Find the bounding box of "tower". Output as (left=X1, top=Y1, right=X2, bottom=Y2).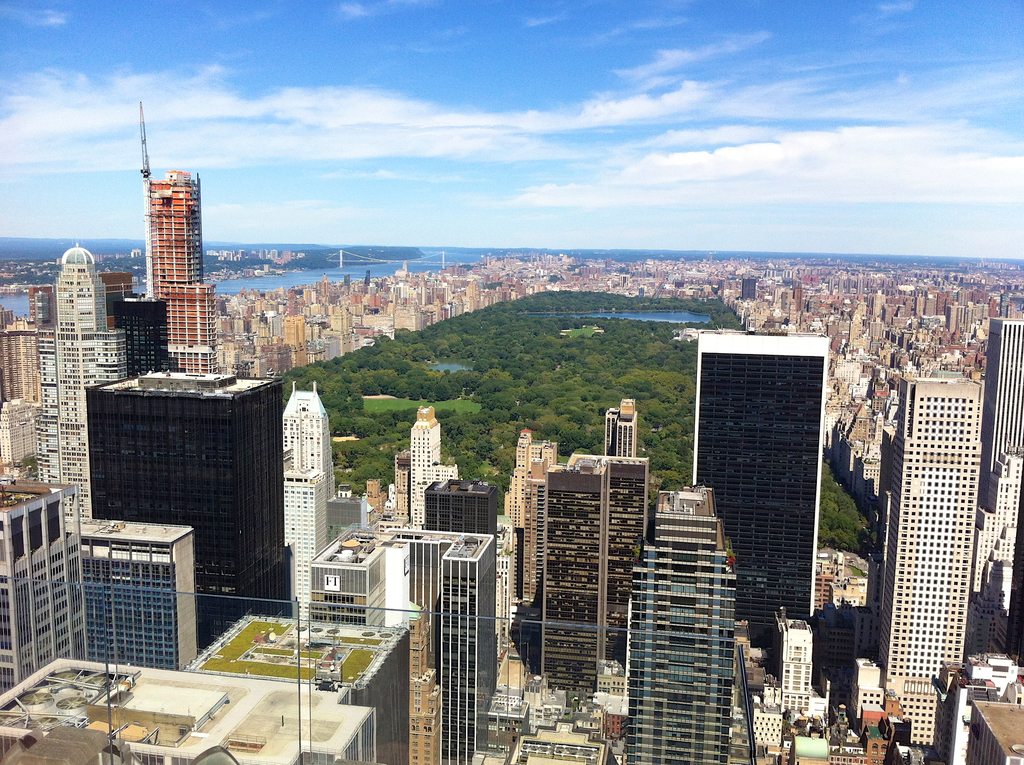
(left=864, top=383, right=984, bottom=745).
